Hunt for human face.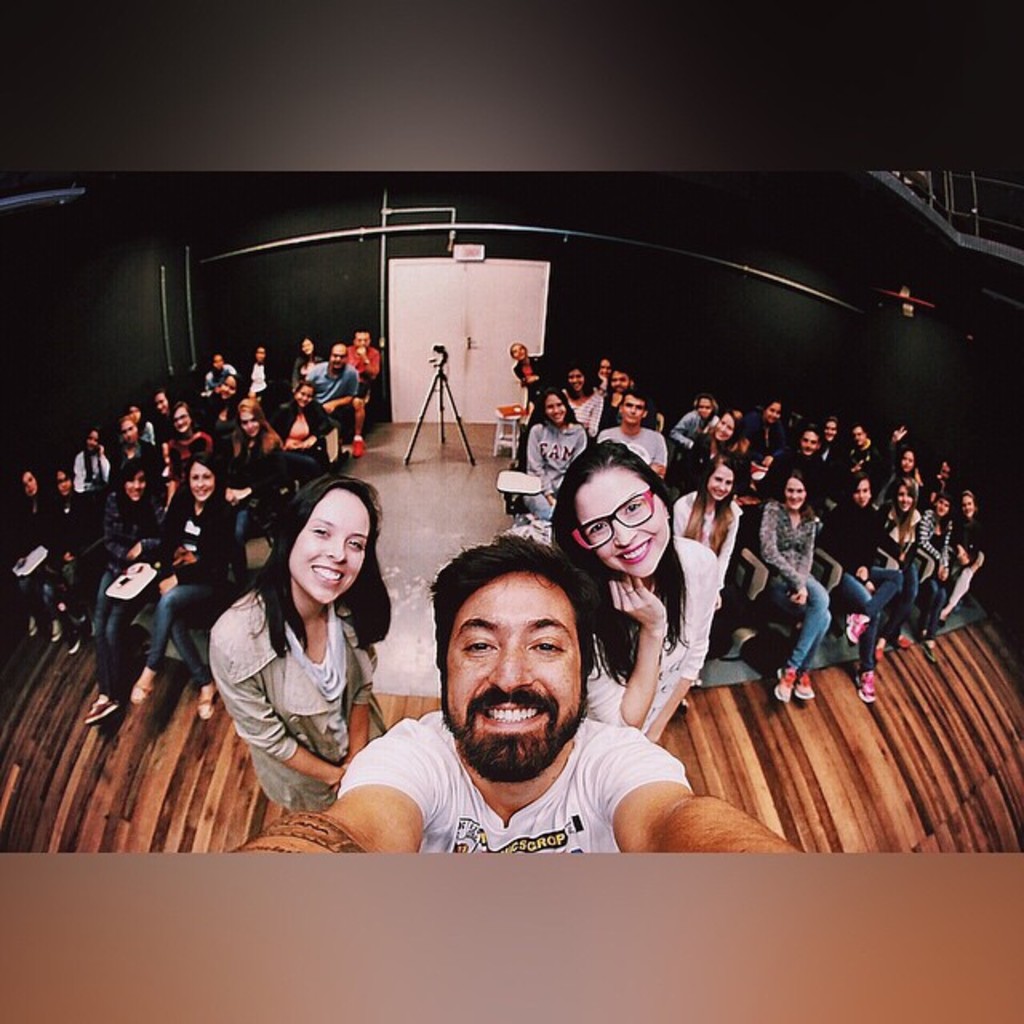
Hunted down at 16:470:37:498.
